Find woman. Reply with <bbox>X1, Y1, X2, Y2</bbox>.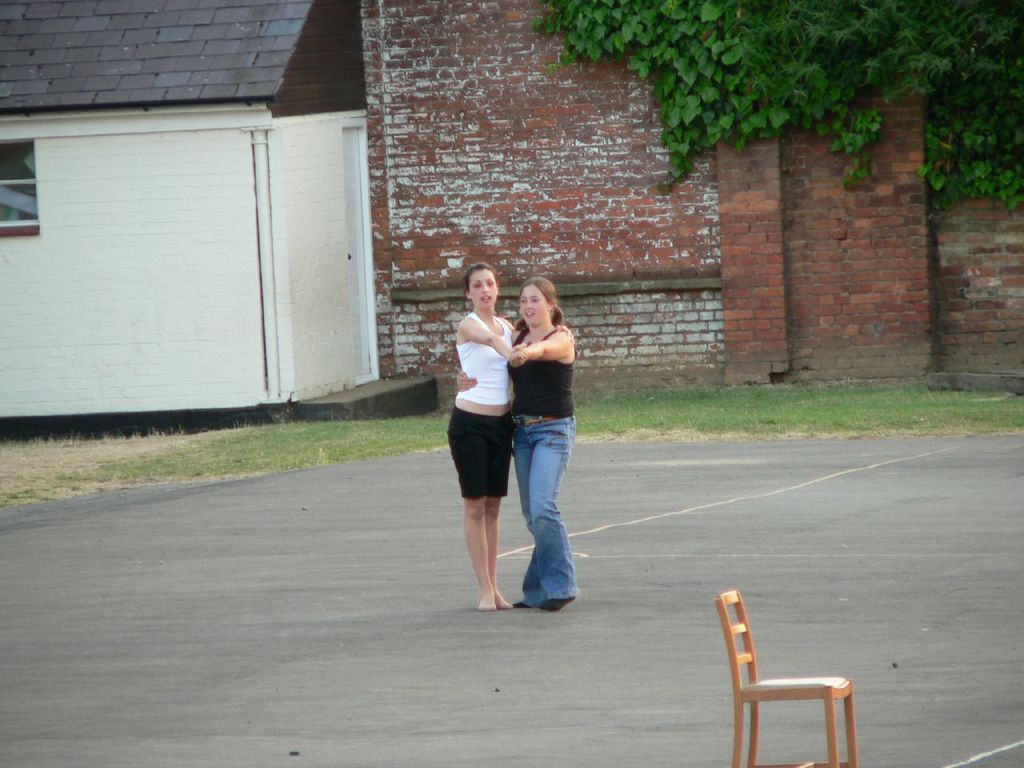
<bbox>443, 261, 577, 613</bbox>.
